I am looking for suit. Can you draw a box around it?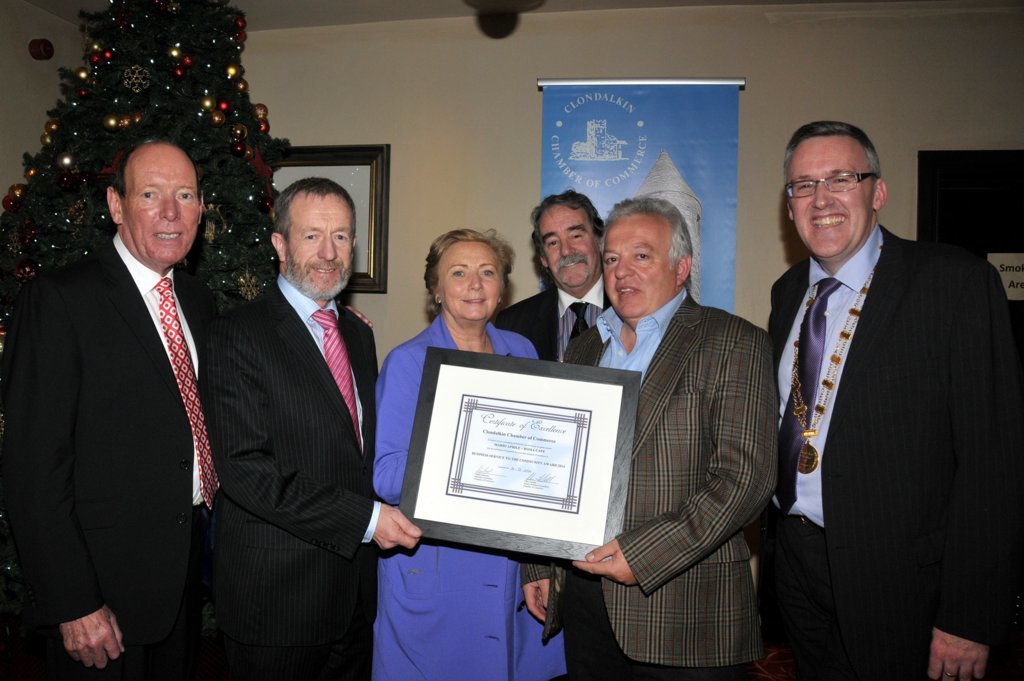
Sure, the bounding box is [x1=198, y1=271, x2=390, y2=680].
